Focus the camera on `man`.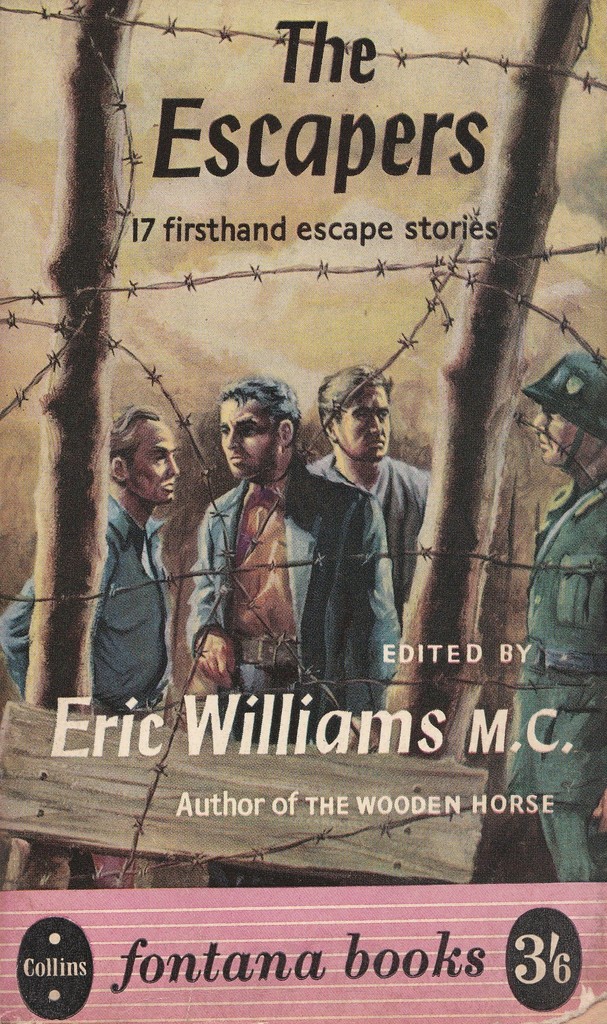
Focus region: detection(306, 364, 433, 602).
